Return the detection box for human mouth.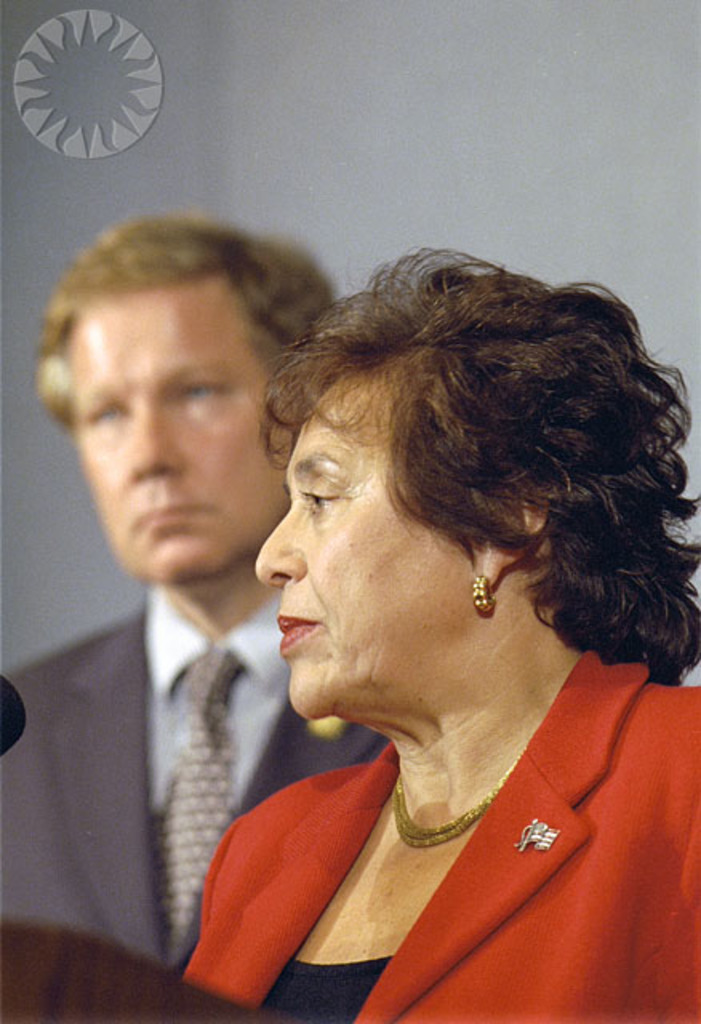
131,498,229,531.
